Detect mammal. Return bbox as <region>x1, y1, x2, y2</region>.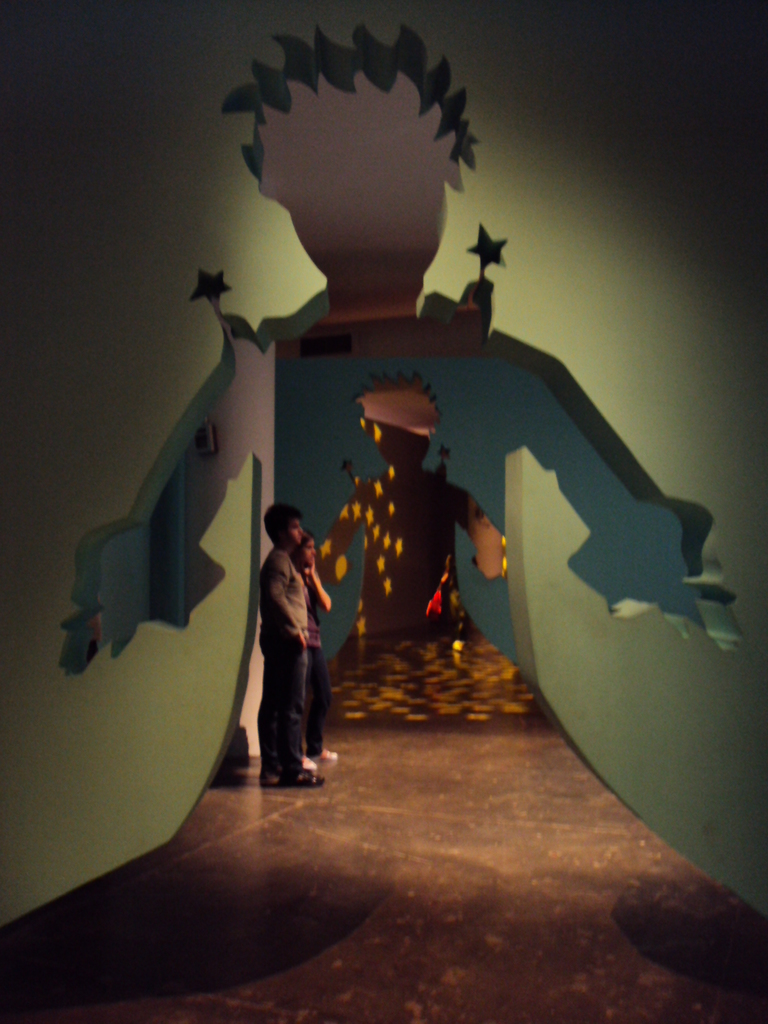
<region>289, 533, 332, 765</region>.
